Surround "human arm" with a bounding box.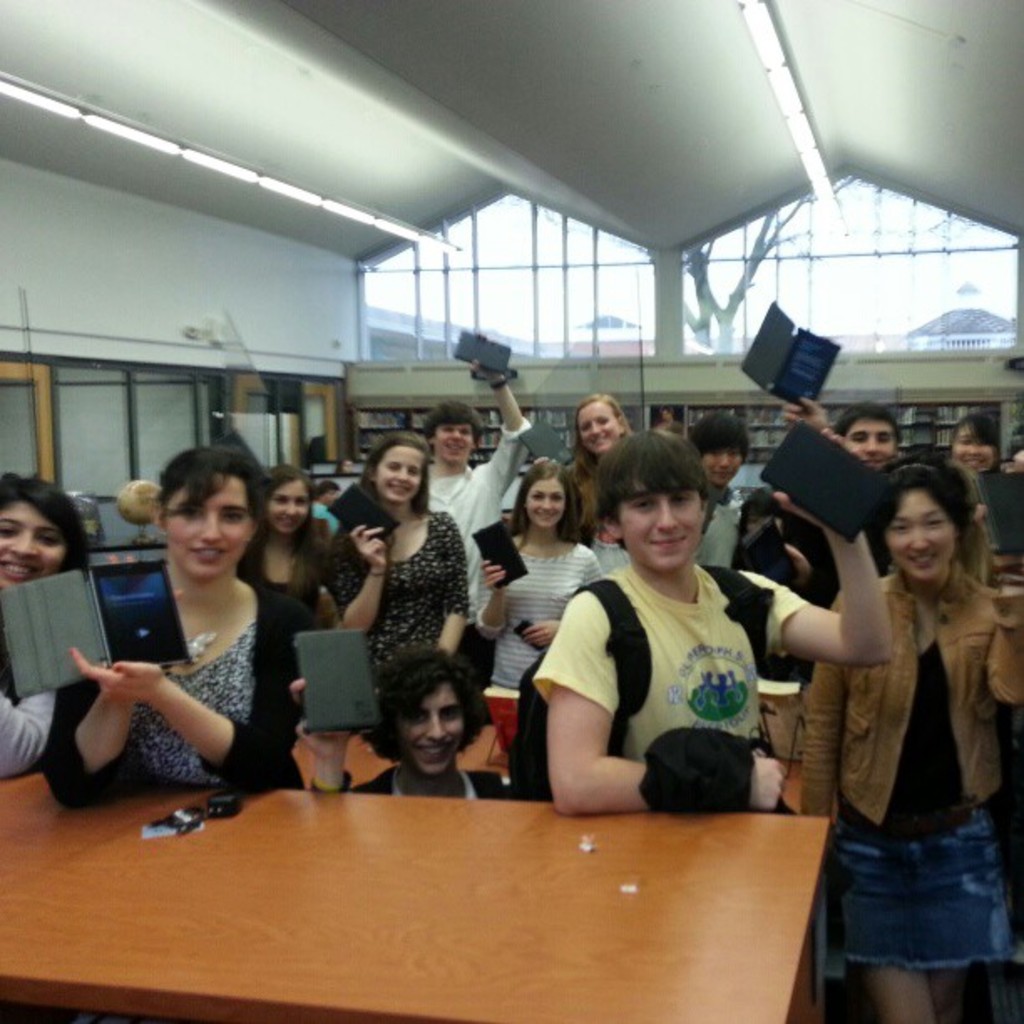
[left=320, top=512, right=392, bottom=643].
